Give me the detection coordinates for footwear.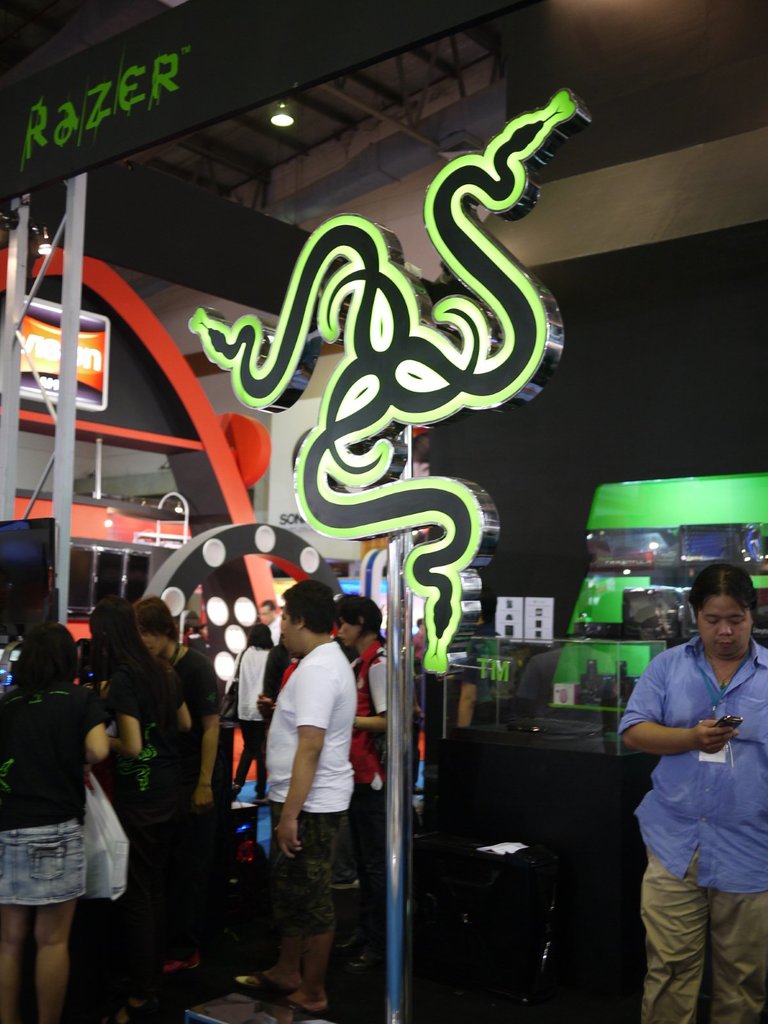
box=[234, 968, 296, 995].
